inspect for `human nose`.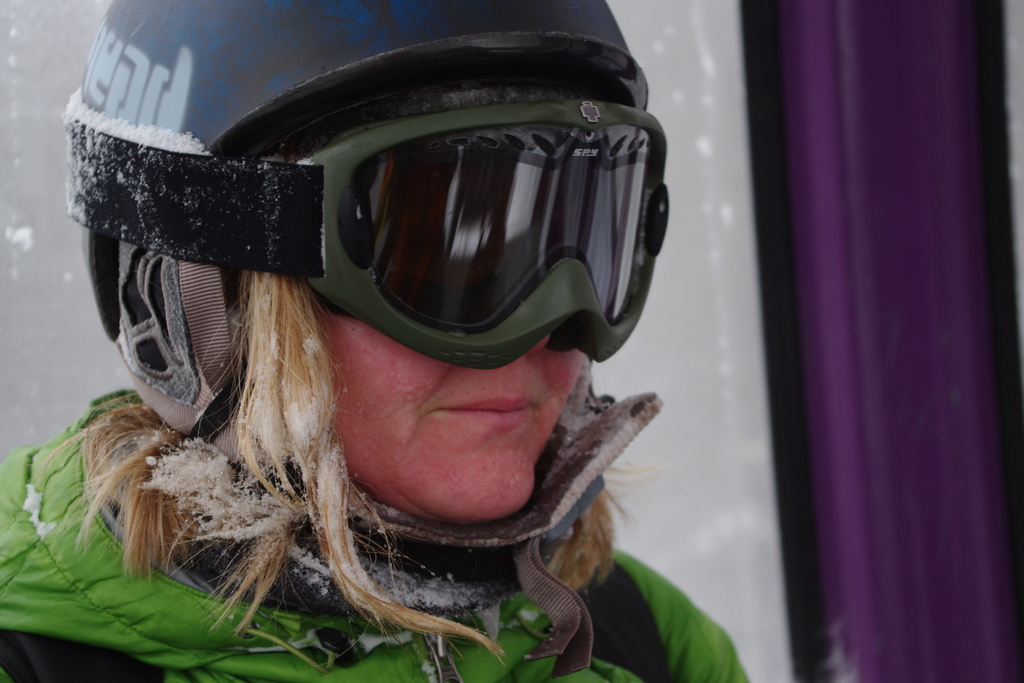
Inspection: x1=524 y1=322 x2=557 y2=357.
